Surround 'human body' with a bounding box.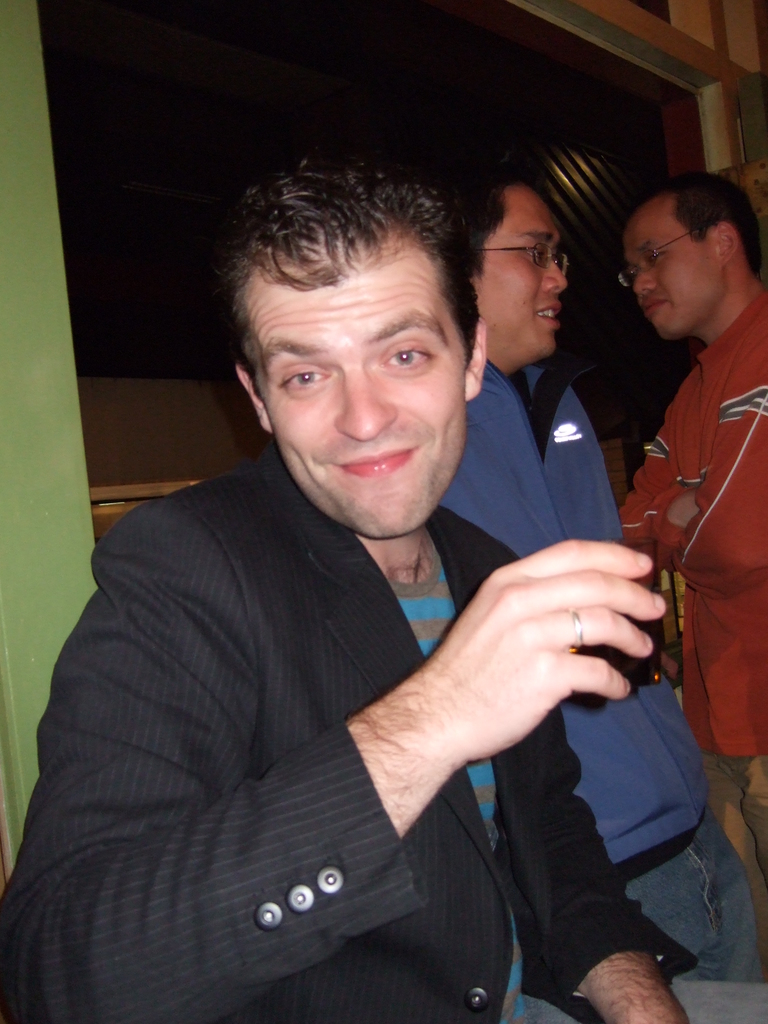
crop(621, 291, 767, 847).
